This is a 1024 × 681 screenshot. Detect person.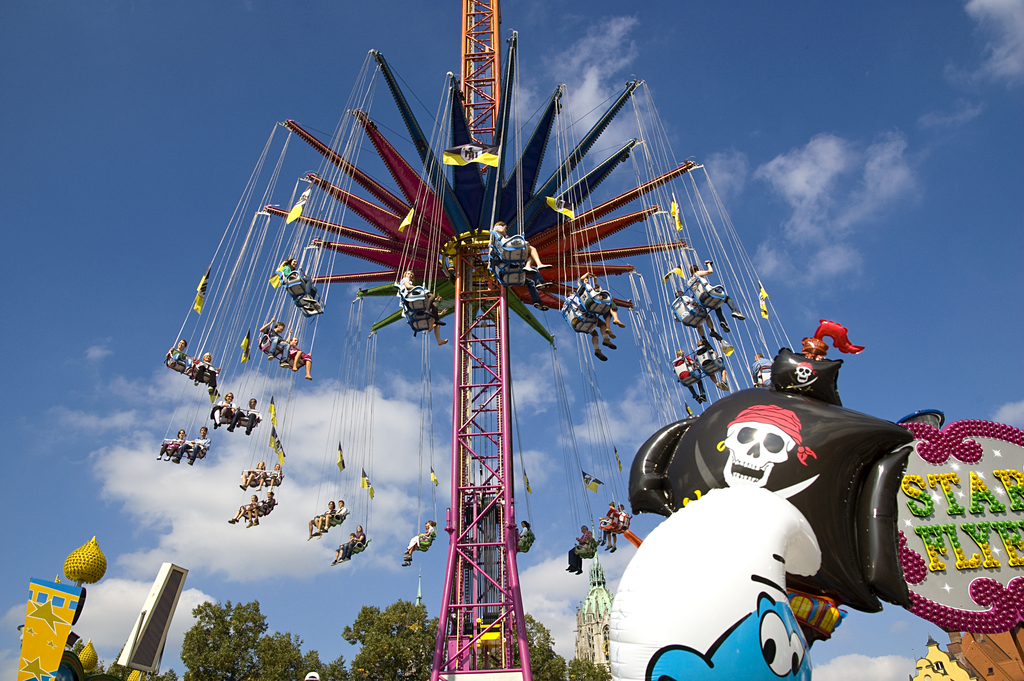
pyautogui.locateOnScreen(608, 502, 629, 553).
